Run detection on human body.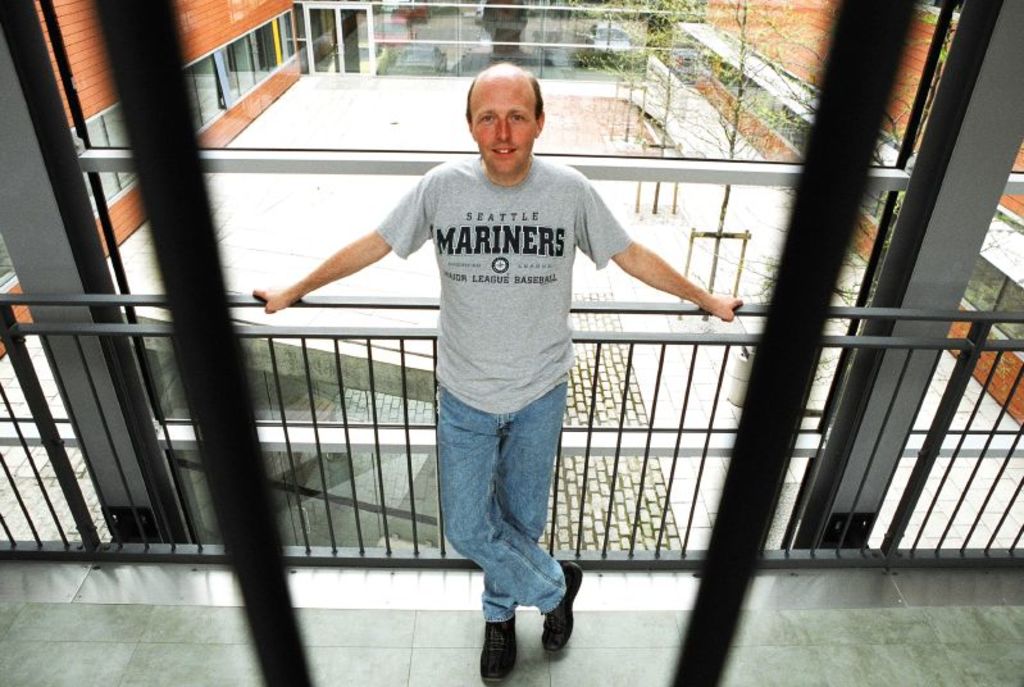
Result: bbox=(252, 63, 738, 681).
